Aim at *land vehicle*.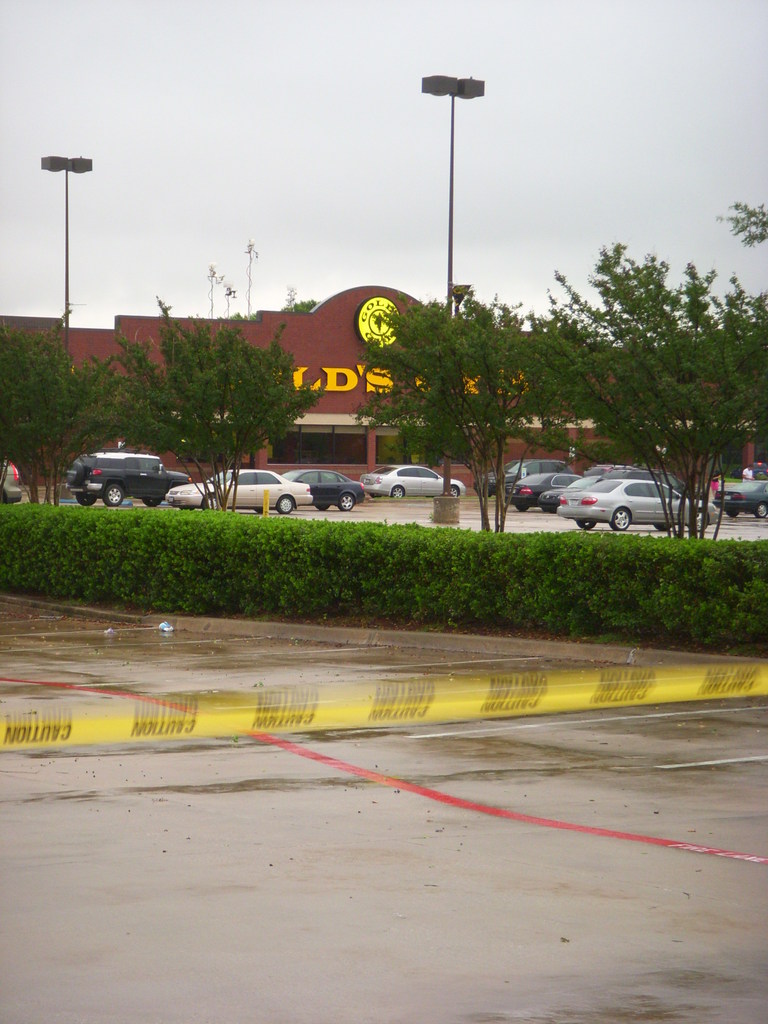
Aimed at (0,459,21,504).
